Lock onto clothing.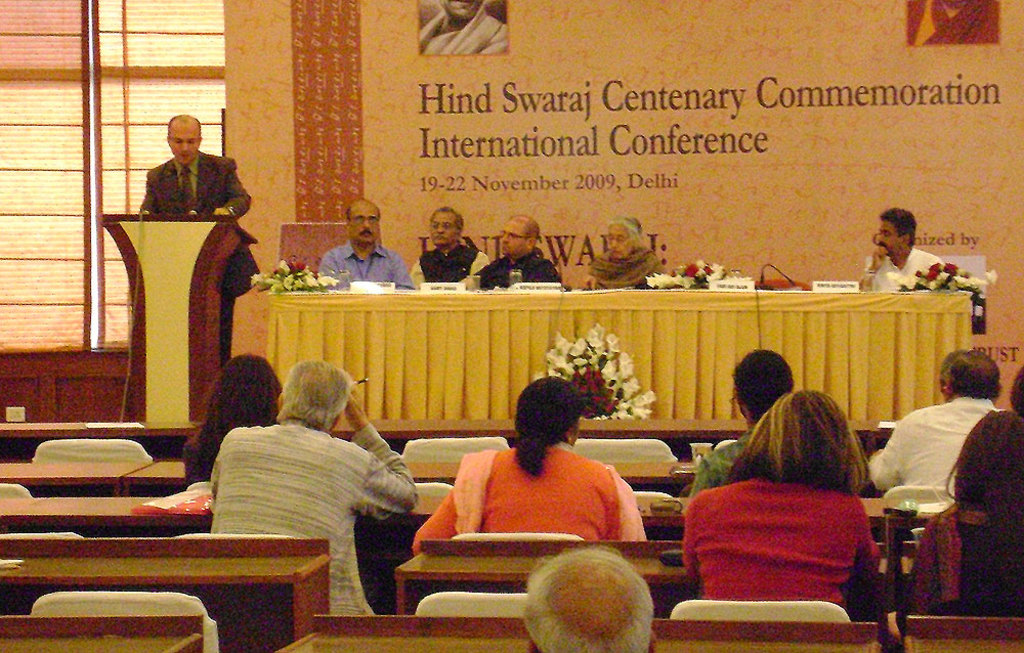
Locked: x1=589 y1=246 x2=671 y2=295.
